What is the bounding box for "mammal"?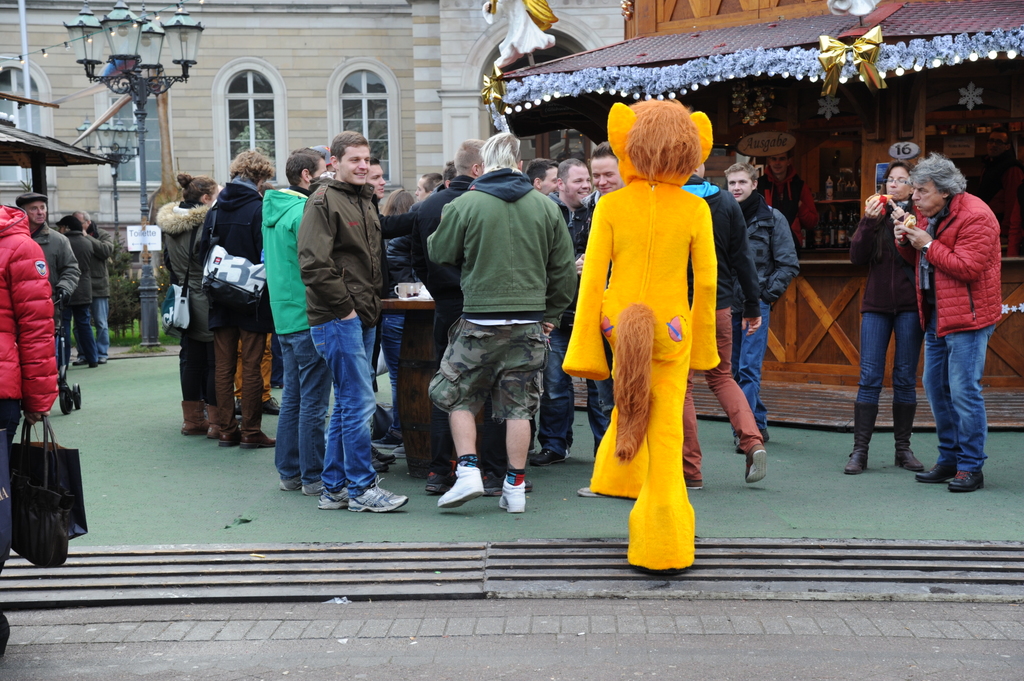
select_region(548, 163, 601, 464).
